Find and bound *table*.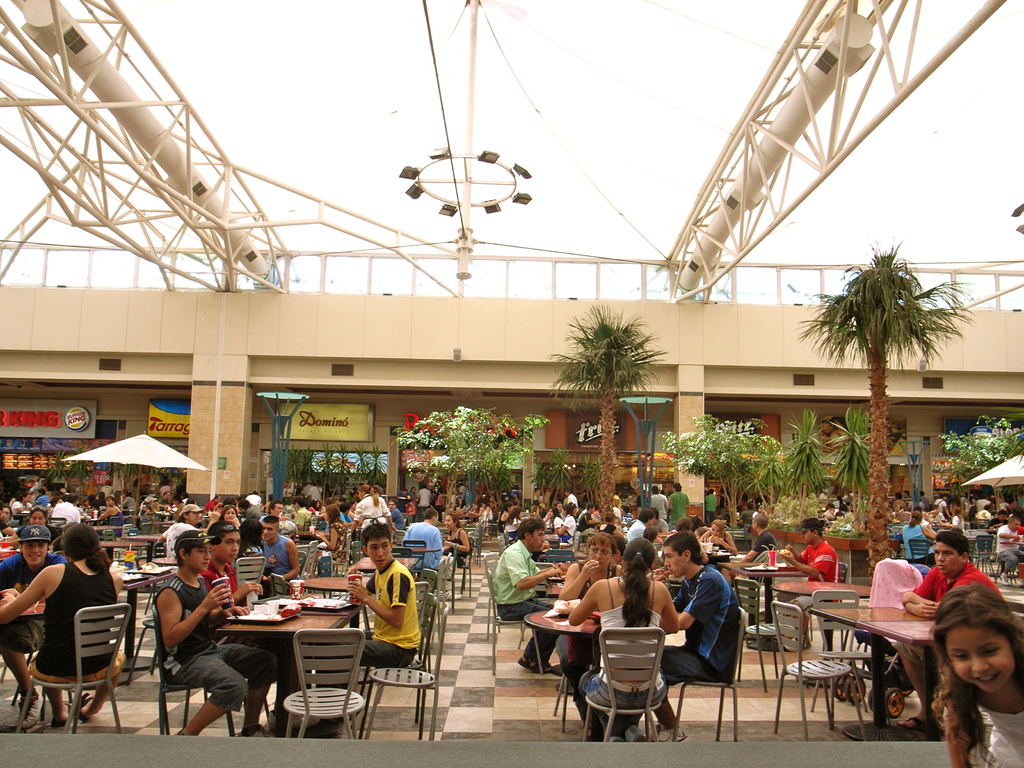
Bound: locate(767, 598, 972, 735).
